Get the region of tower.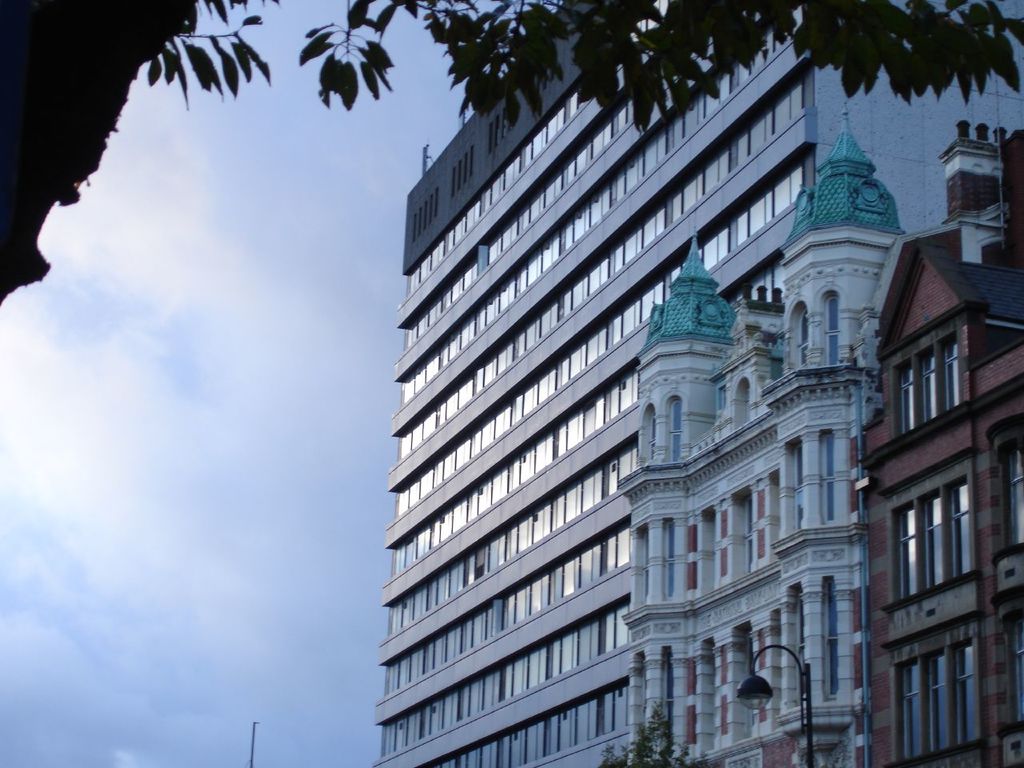
<region>372, 0, 1023, 767</region>.
